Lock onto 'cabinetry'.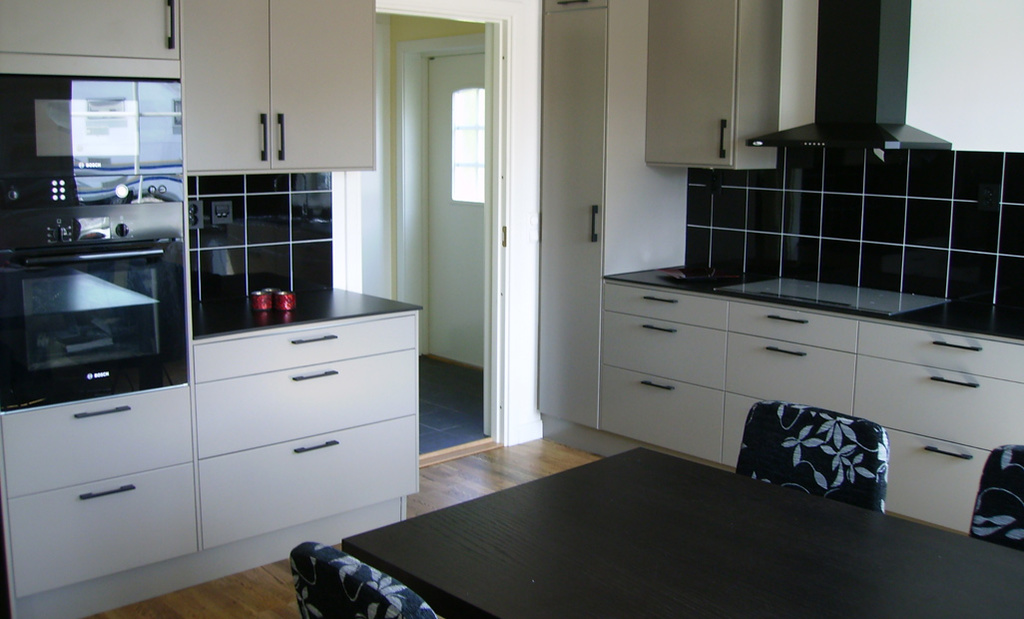
Locked: {"left": 647, "top": 0, "right": 782, "bottom": 175}.
